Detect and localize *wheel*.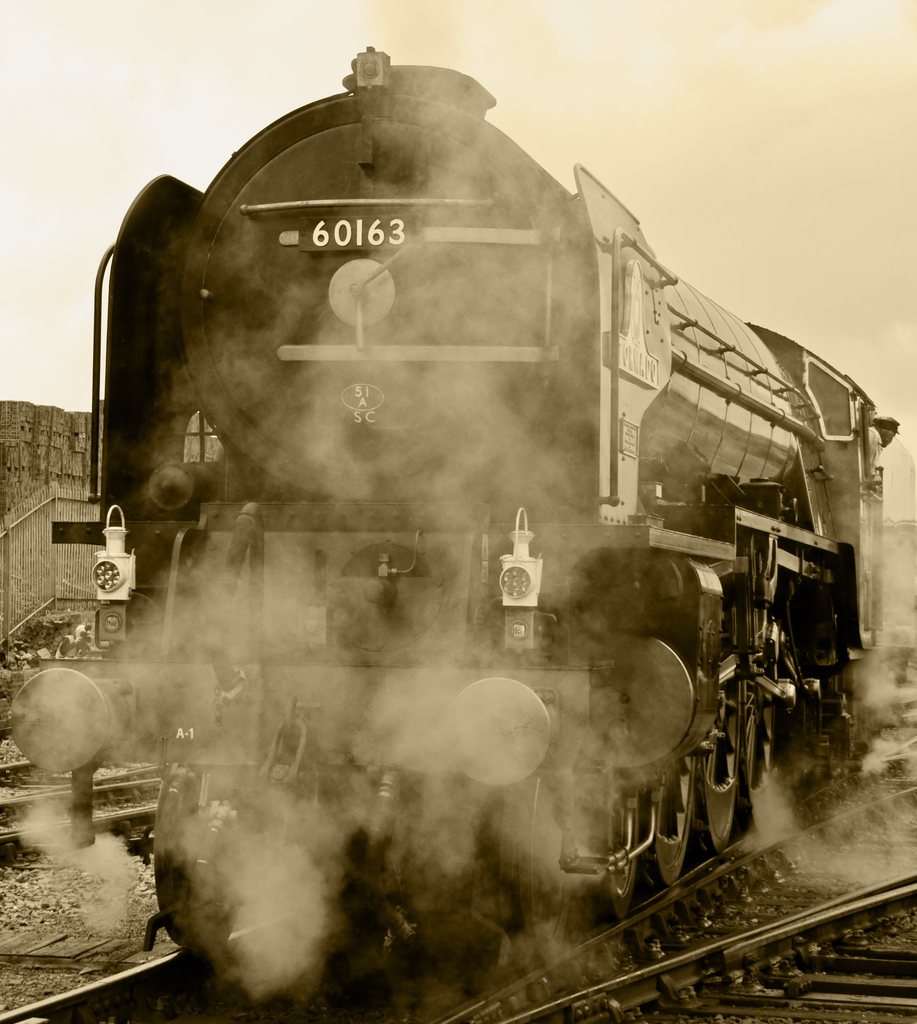
Localized at rect(641, 747, 692, 888).
